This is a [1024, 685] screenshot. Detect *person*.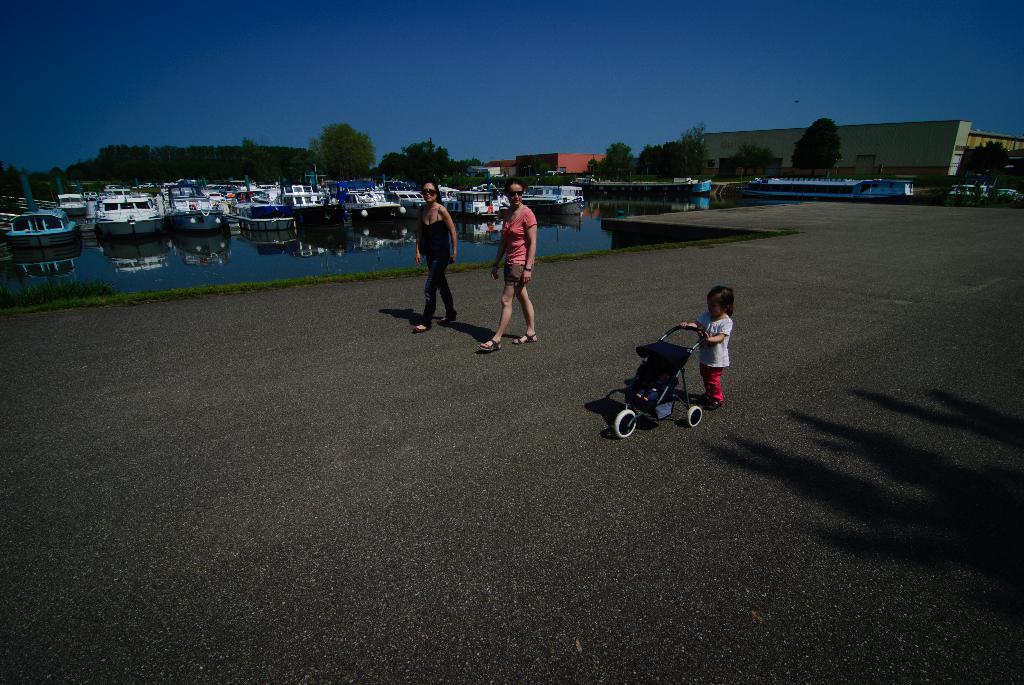
{"x1": 412, "y1": 177, "x2": 461, "y2": 333}.
